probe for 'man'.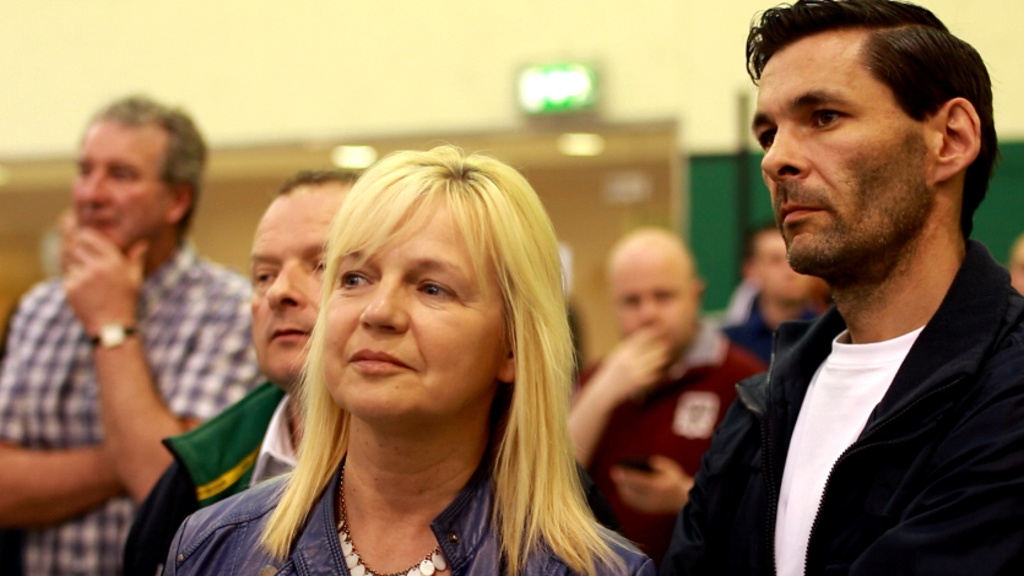
Probe result: region(0, 89, 267, 575).
